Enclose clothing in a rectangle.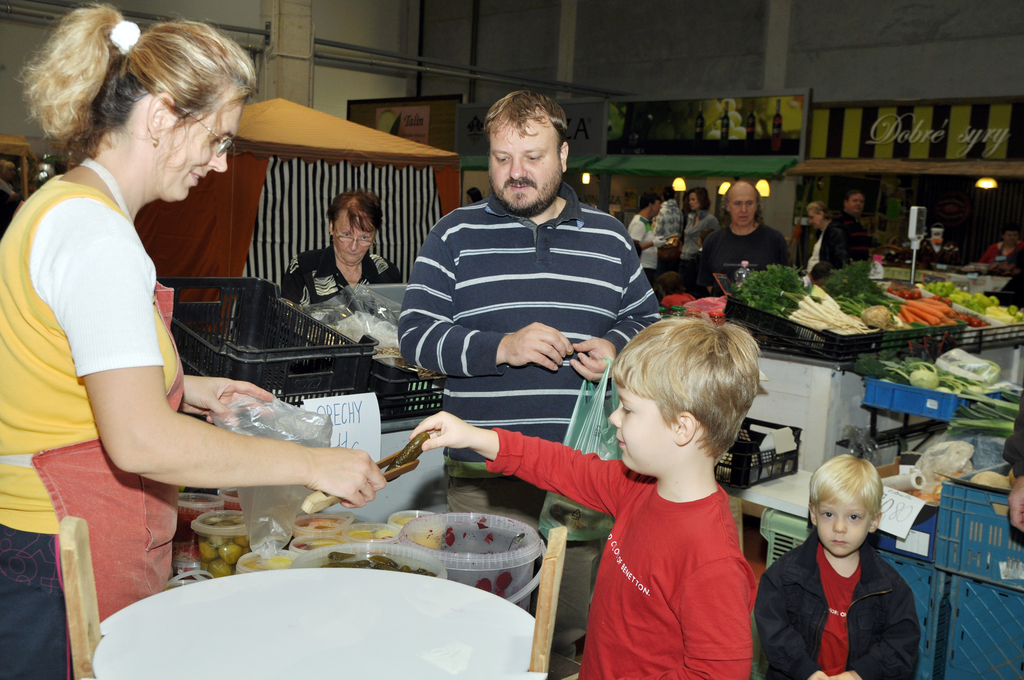
{"x1": 262, "y1": 229, "x2": 408, "y2": 345}.
